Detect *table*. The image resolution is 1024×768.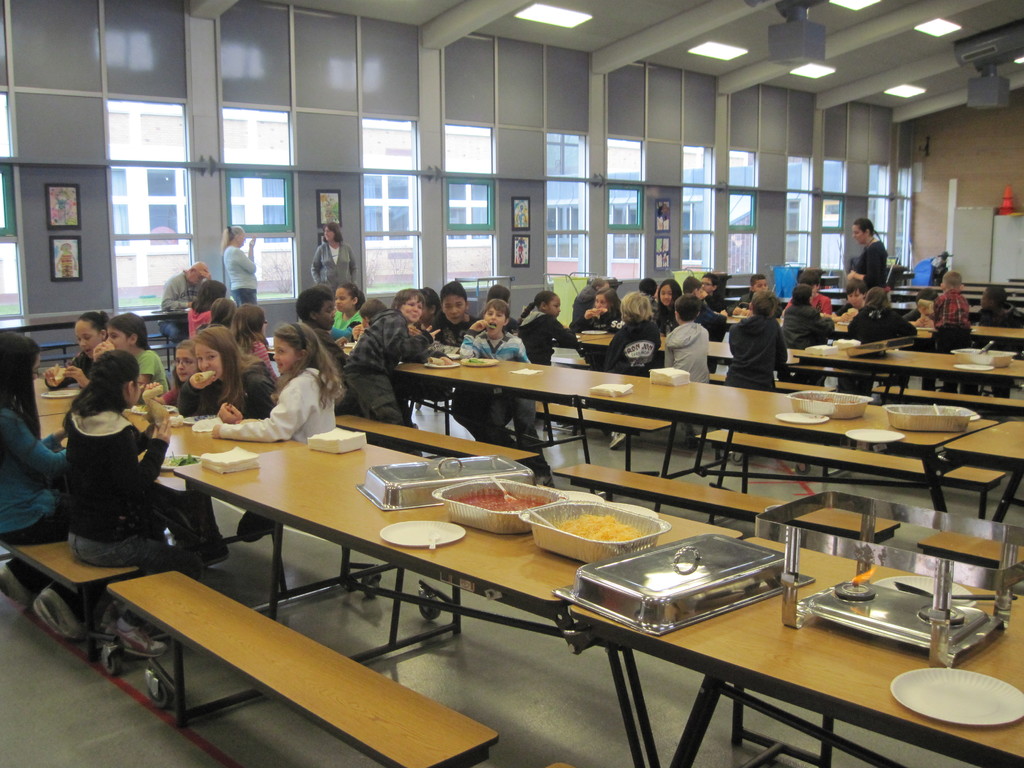
left=727, top=316, right=846, bottom=333.
